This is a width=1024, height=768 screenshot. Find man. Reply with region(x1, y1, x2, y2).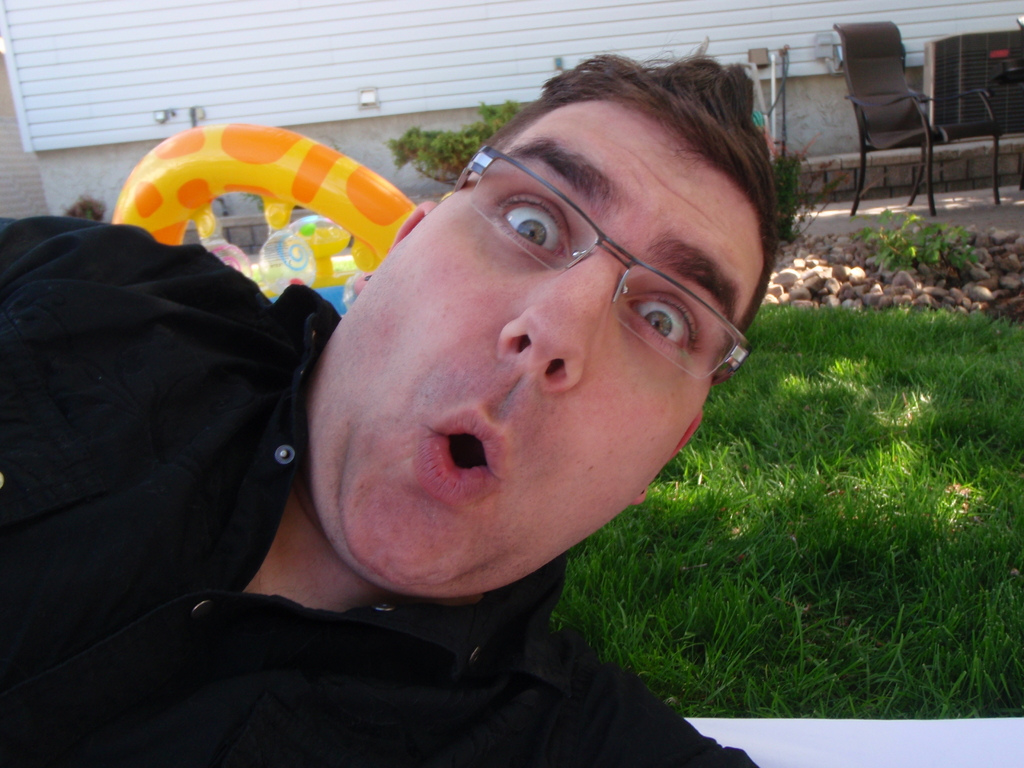
region(99, 31, 813, 767).
